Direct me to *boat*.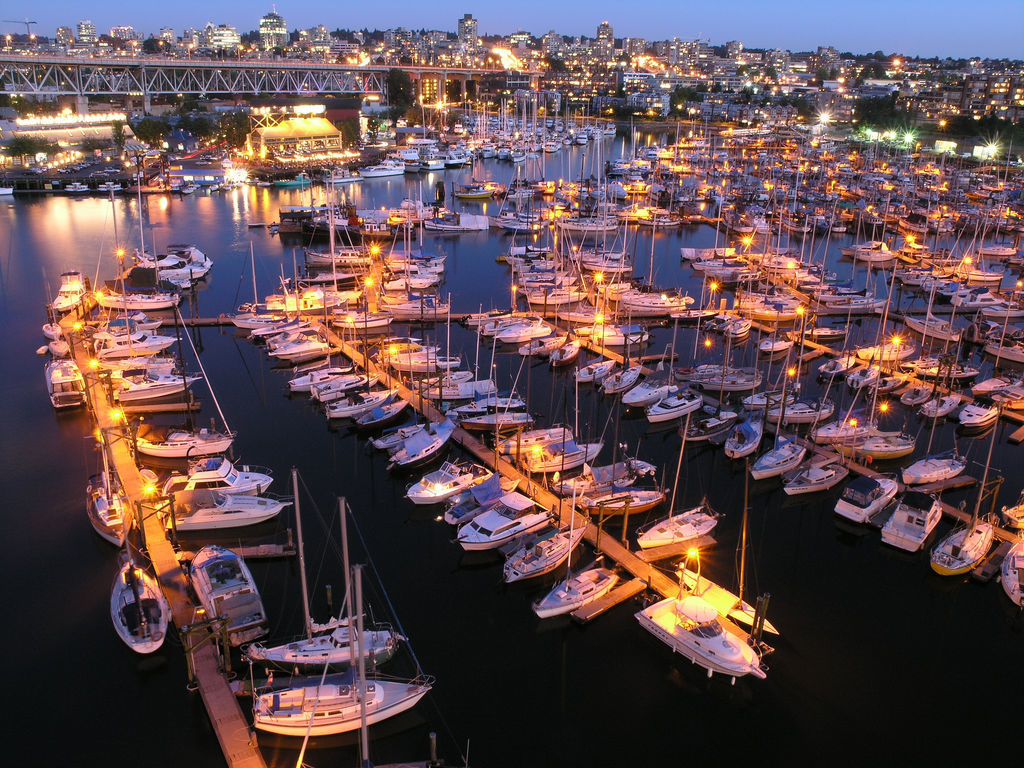
Direction: detection(226, 181, 237, 191).
